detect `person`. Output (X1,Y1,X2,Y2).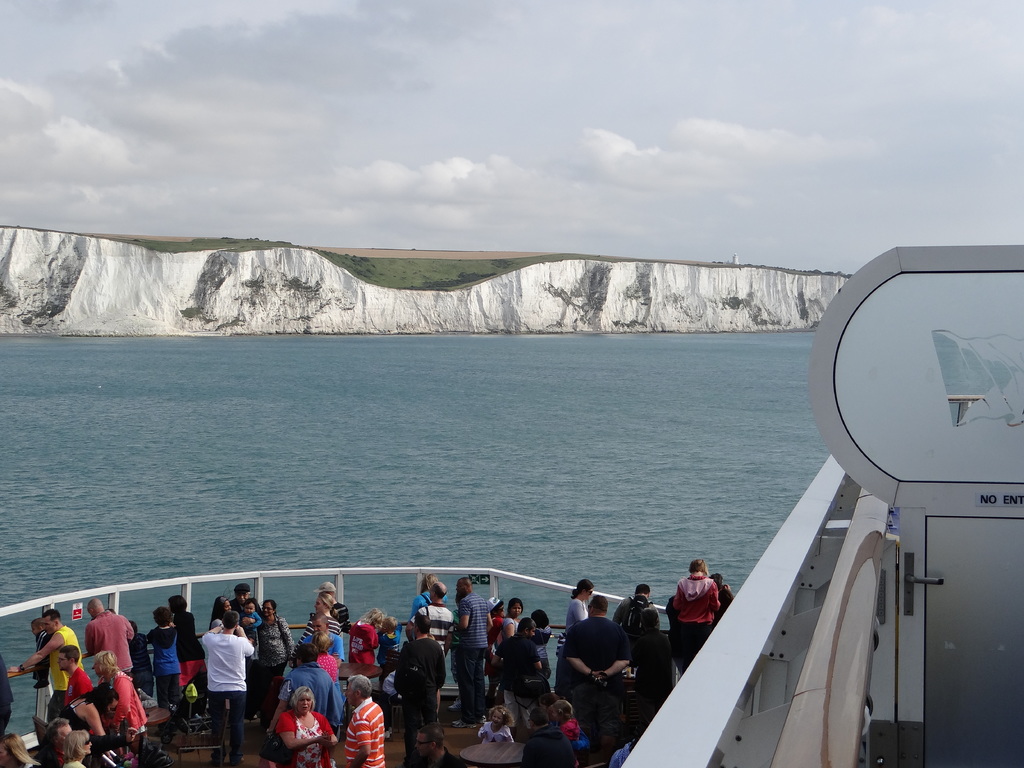
(8,605,87,719).
